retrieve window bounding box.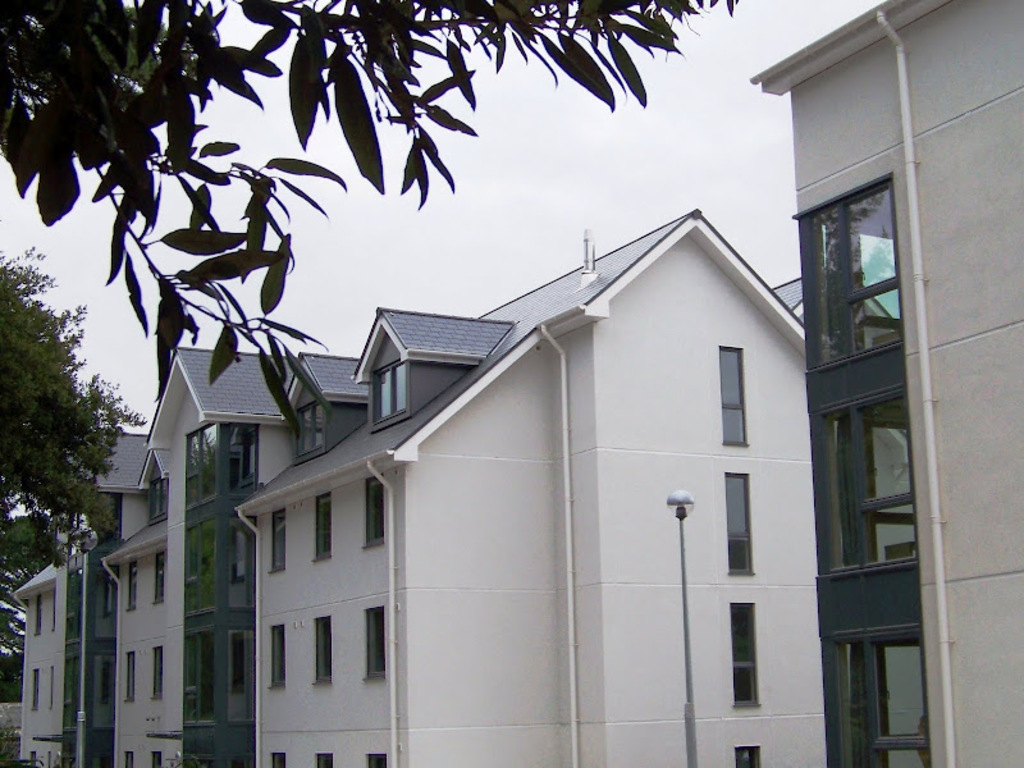
Bounding box: region(717, 348, 749, 449).
